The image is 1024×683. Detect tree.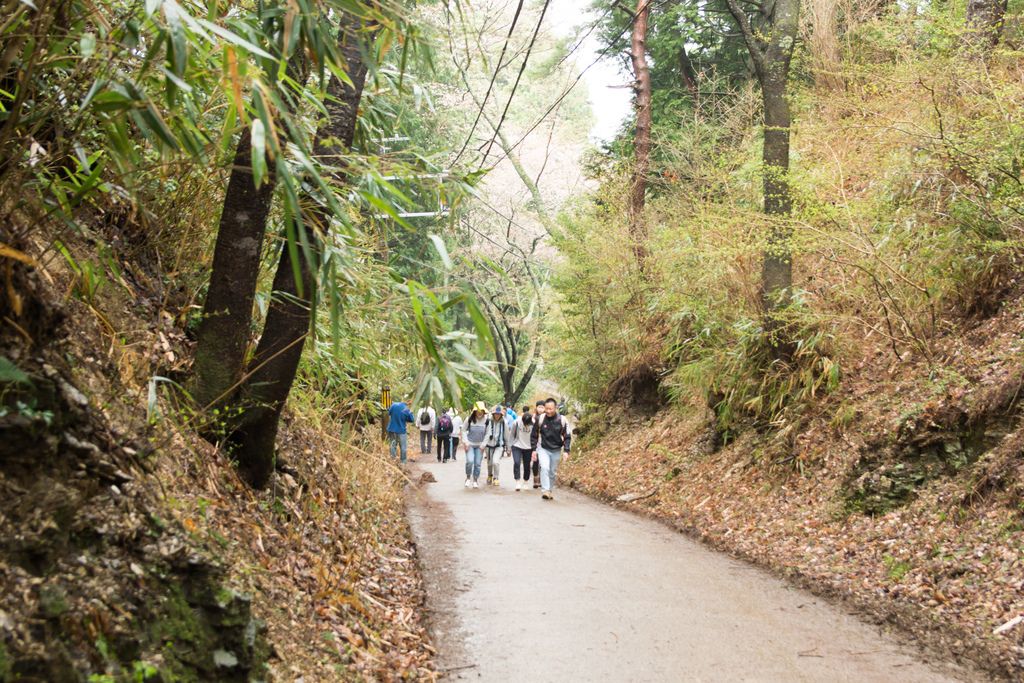
Detection: box=[196, 0, 396, 493].
